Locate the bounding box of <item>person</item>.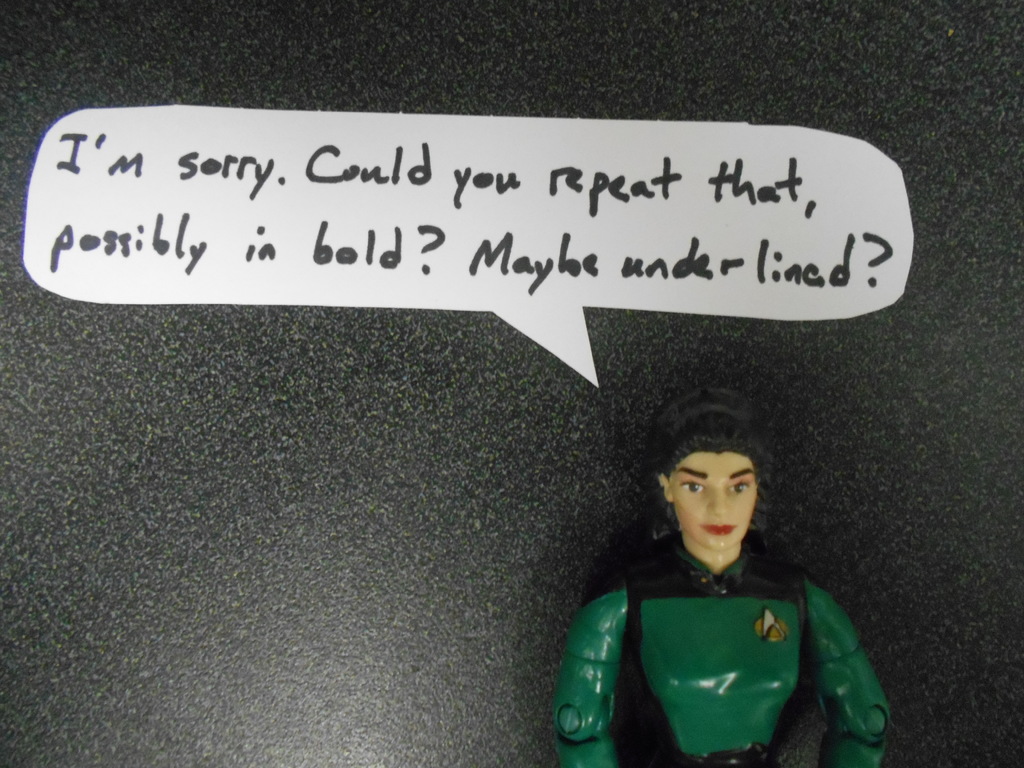
Bounding box: bbox=(561, 381, 827, 767).
